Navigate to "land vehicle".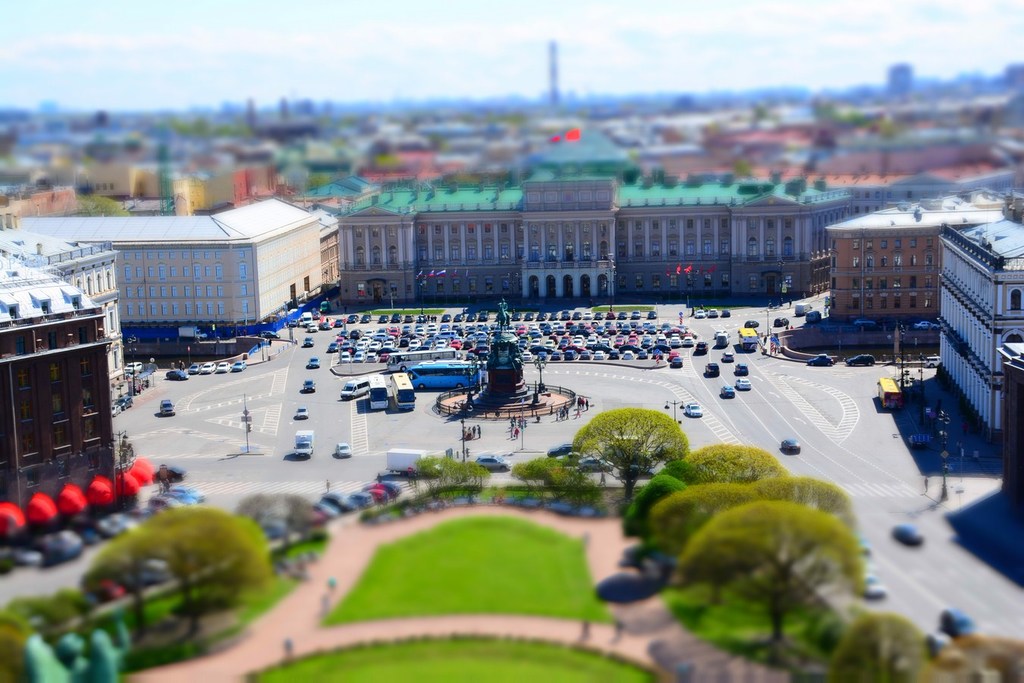
Navigation target: Rect(598, 316, 598, 317).
